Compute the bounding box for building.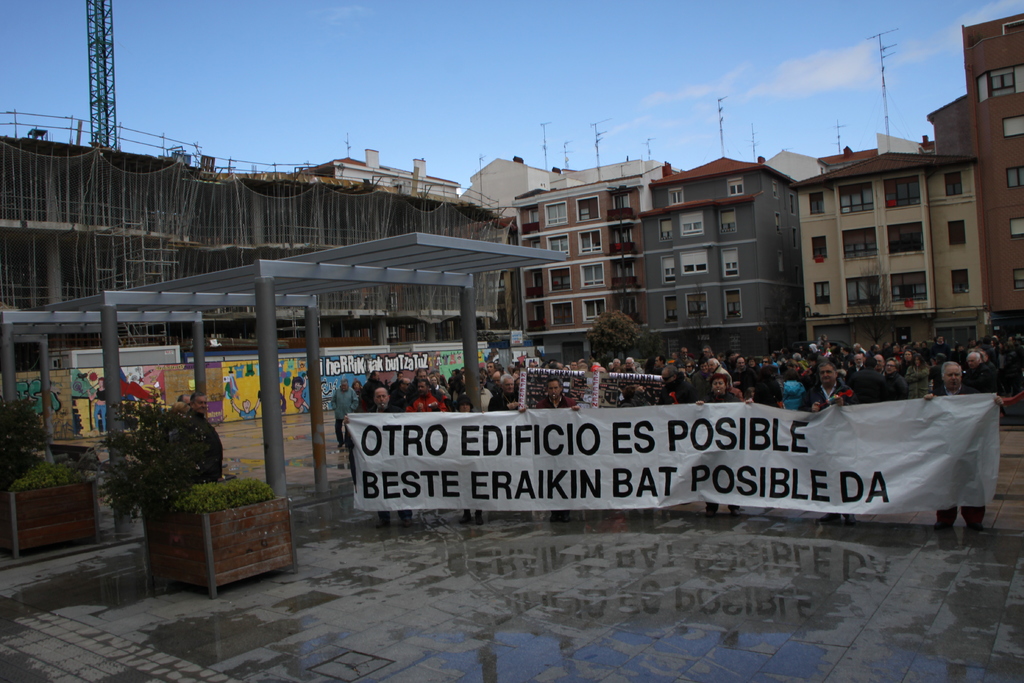
[961, 10, 1023, 341].
